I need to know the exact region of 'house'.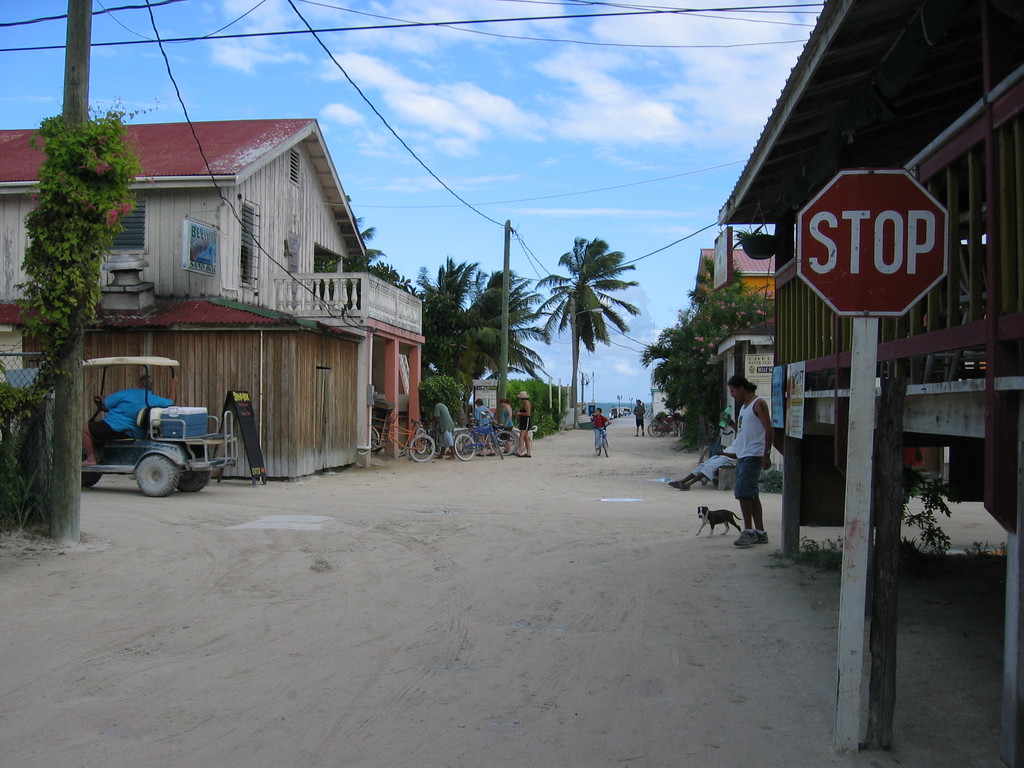
Region: (x1=0, y1=116, x2=381, y2=317).
